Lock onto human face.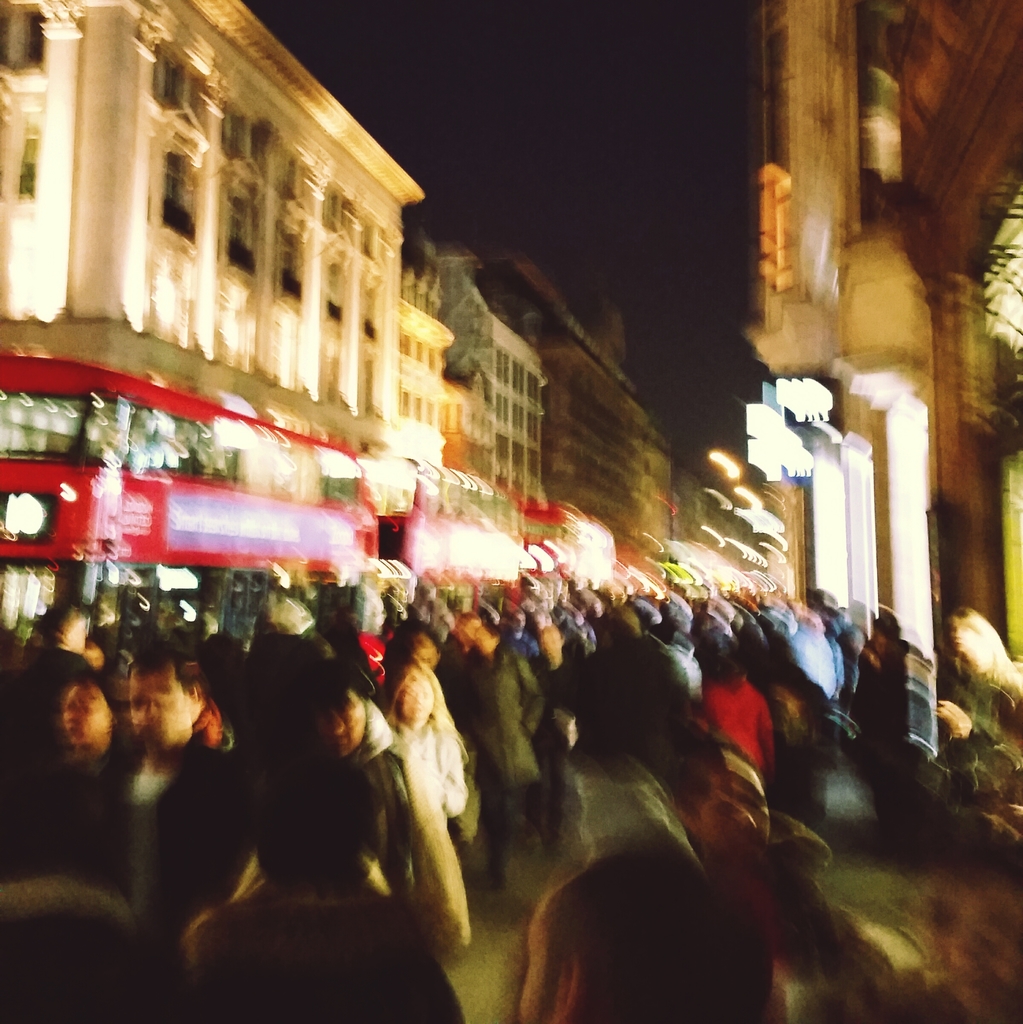
Locked: bbox=[318, 679, 371, 758].
